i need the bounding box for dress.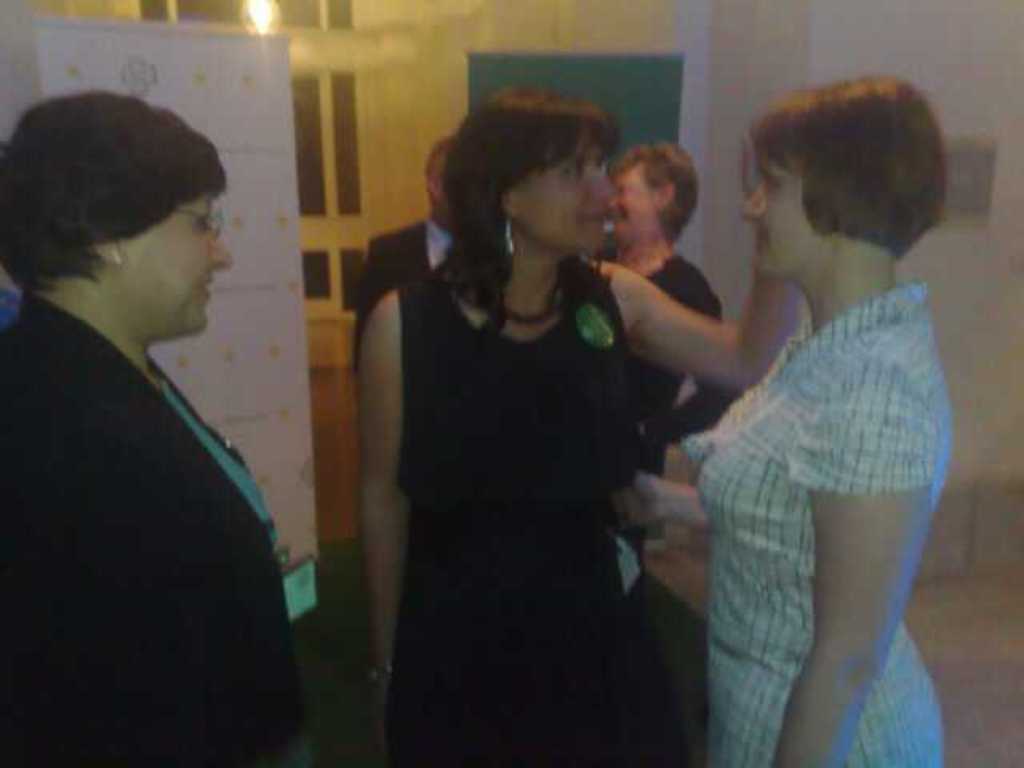
Here it is: l=682, t=285, r=947, b=766.
